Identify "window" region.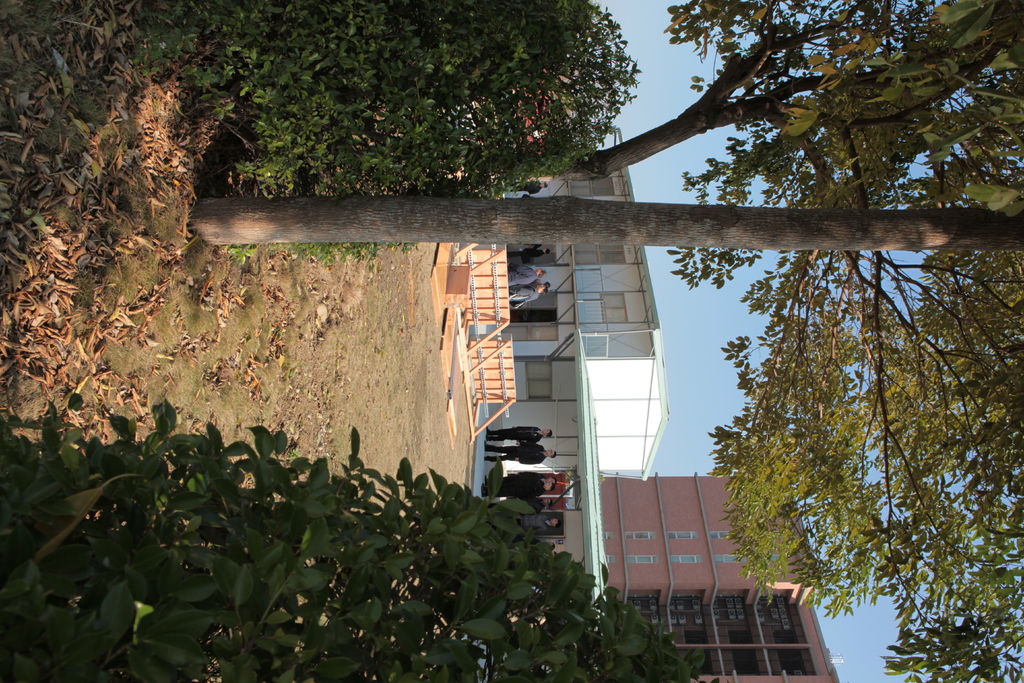
Region: (524, 359, 548, 397).
